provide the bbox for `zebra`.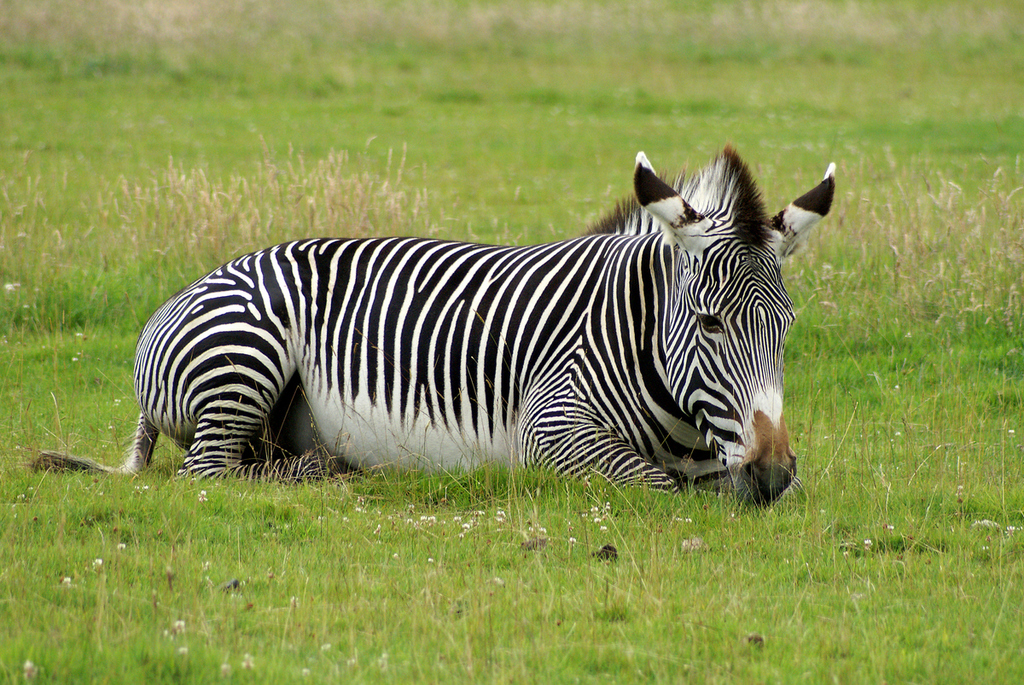
bbox=(23, 137, 835, 506).
